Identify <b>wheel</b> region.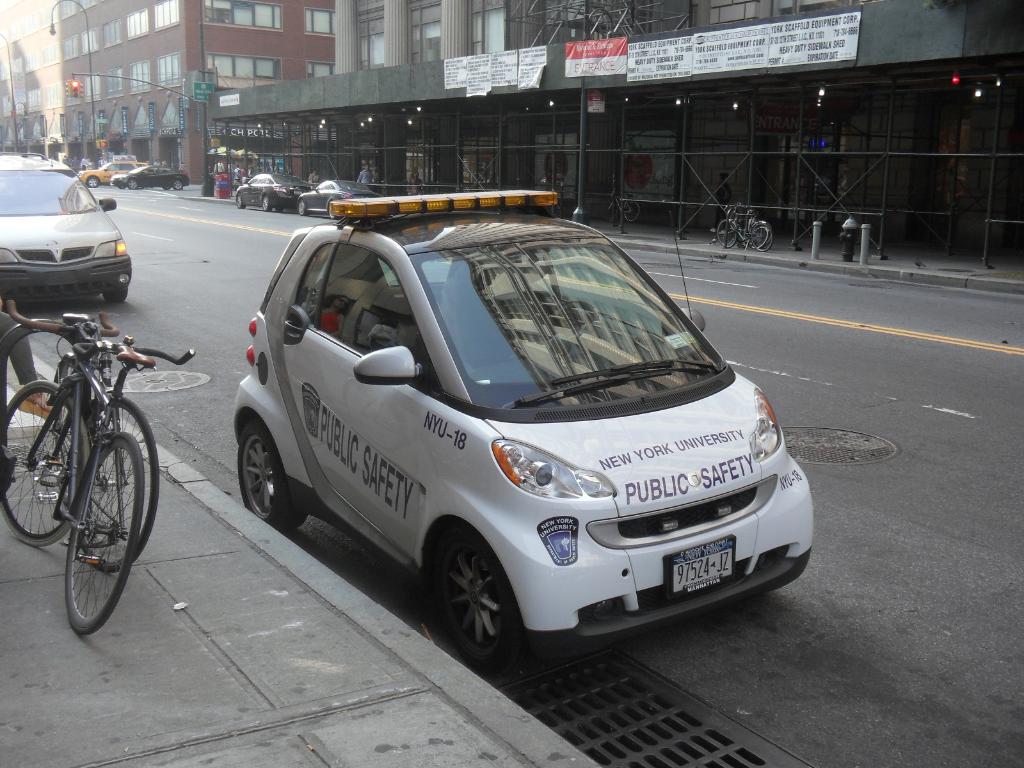
Region: 715, 218, 738, 247.
